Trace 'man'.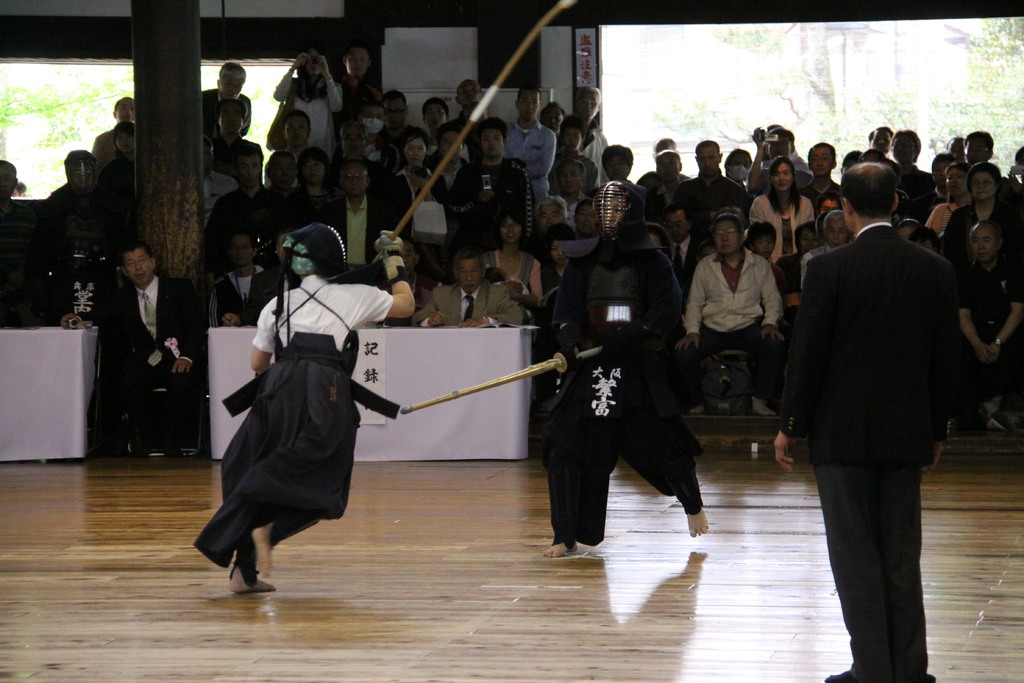
Traced to {"x1": 425, "y1": 117, "x2": 465, "y2": 189}.
